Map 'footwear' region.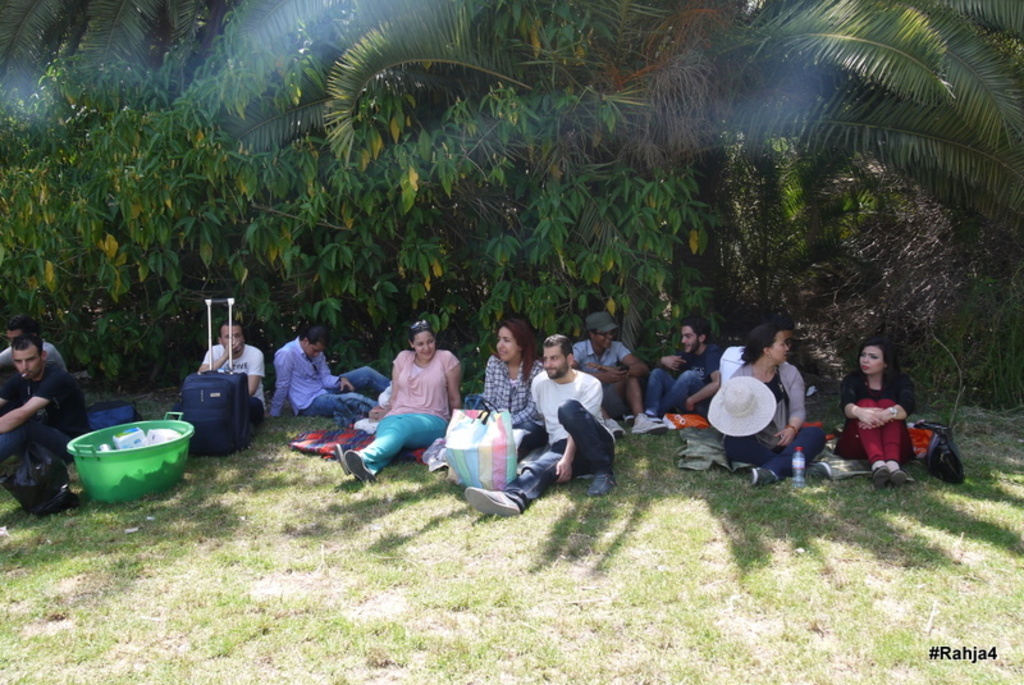
Mapped to <region>631, 412, 662, 434</region>.
